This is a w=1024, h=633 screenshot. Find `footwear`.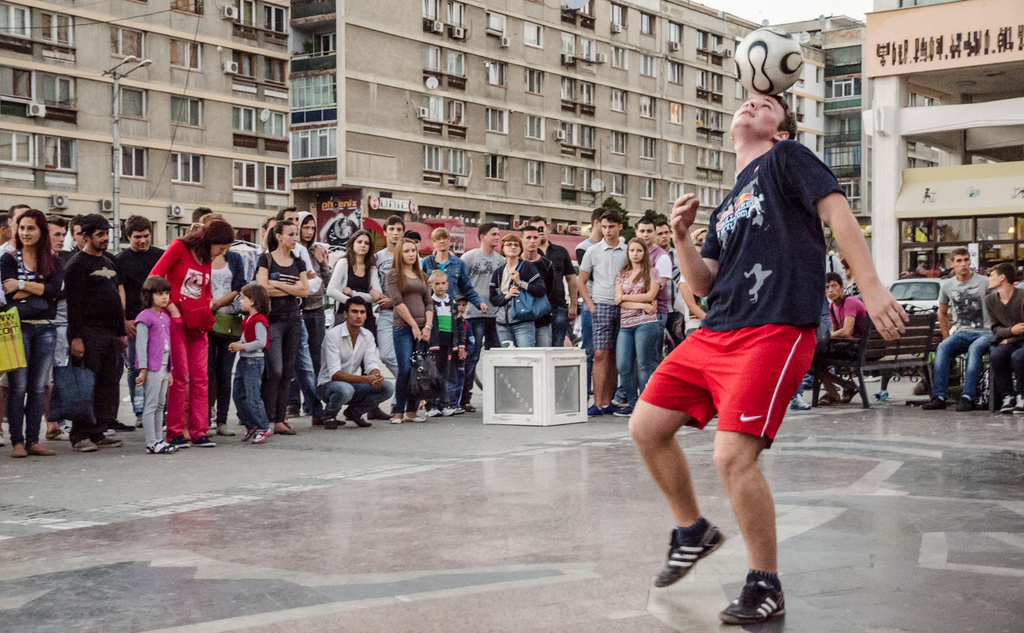
Bounding box: 956,400,972,412.
